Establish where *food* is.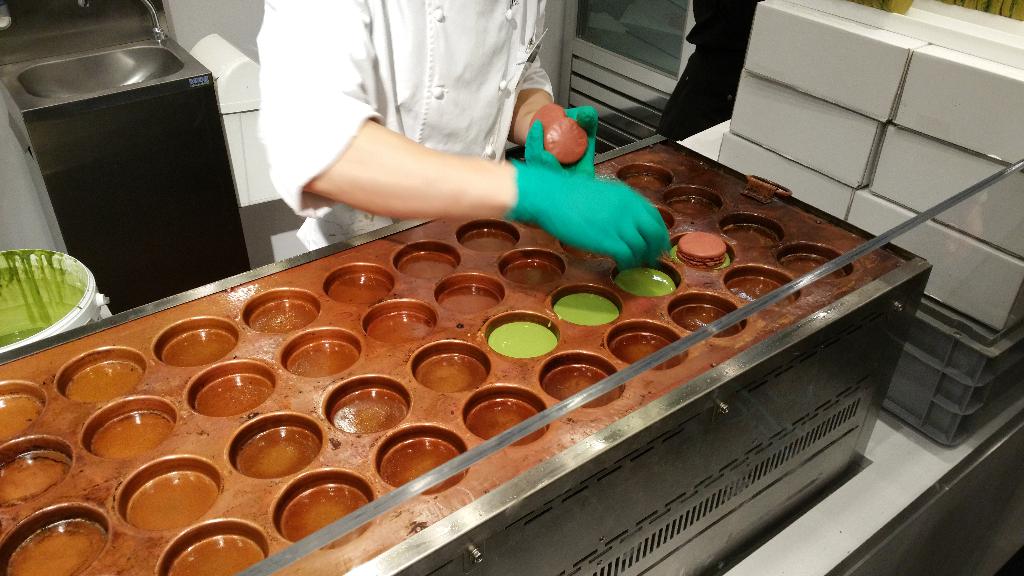
Established at (left=620, top=260, right=671, bottom=296).
